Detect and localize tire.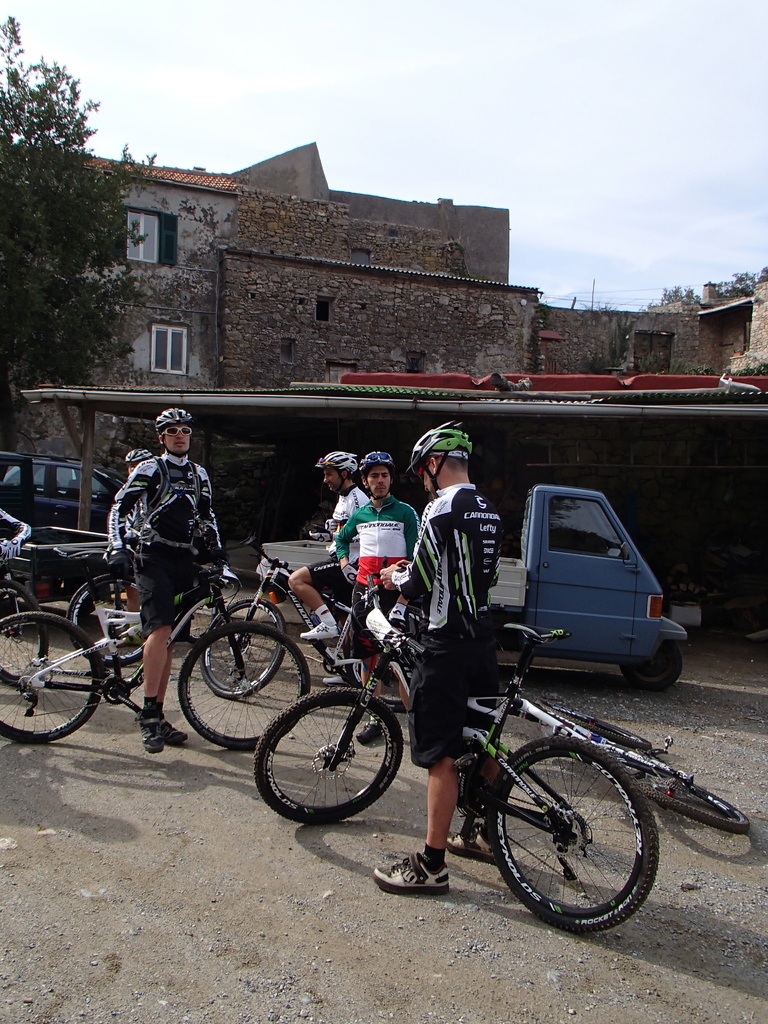
Localized at [x1=66, y1=568, x2=145, y2=666].
